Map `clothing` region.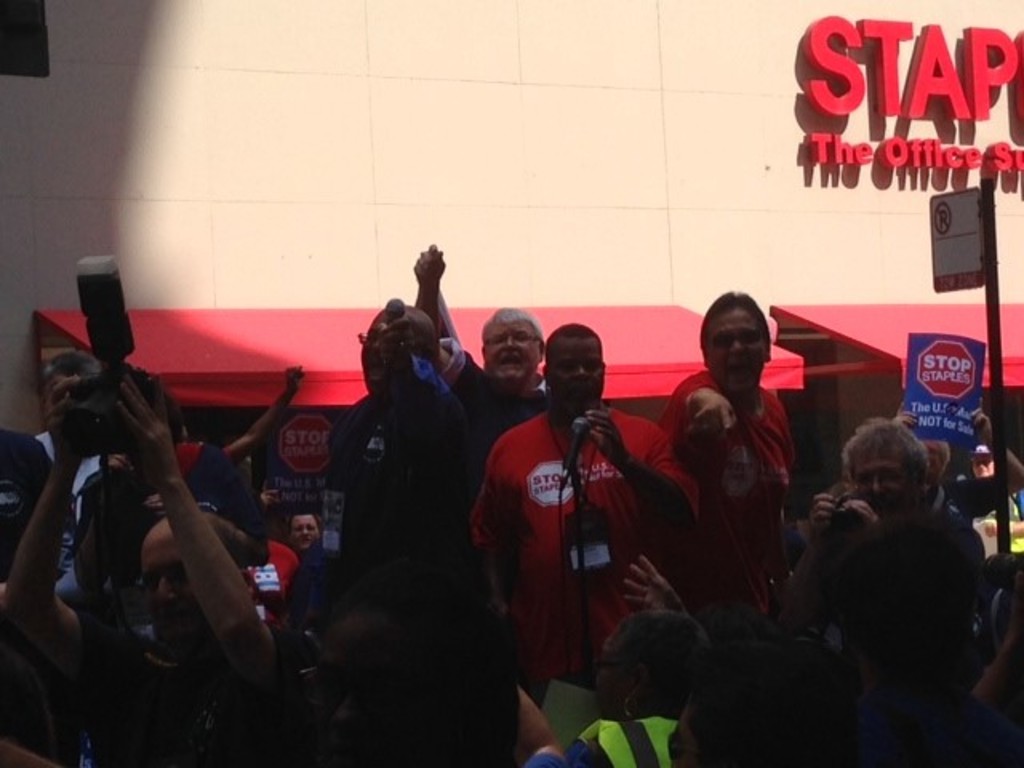
Mapped to <region>480, 376, 661, 698</region>.
